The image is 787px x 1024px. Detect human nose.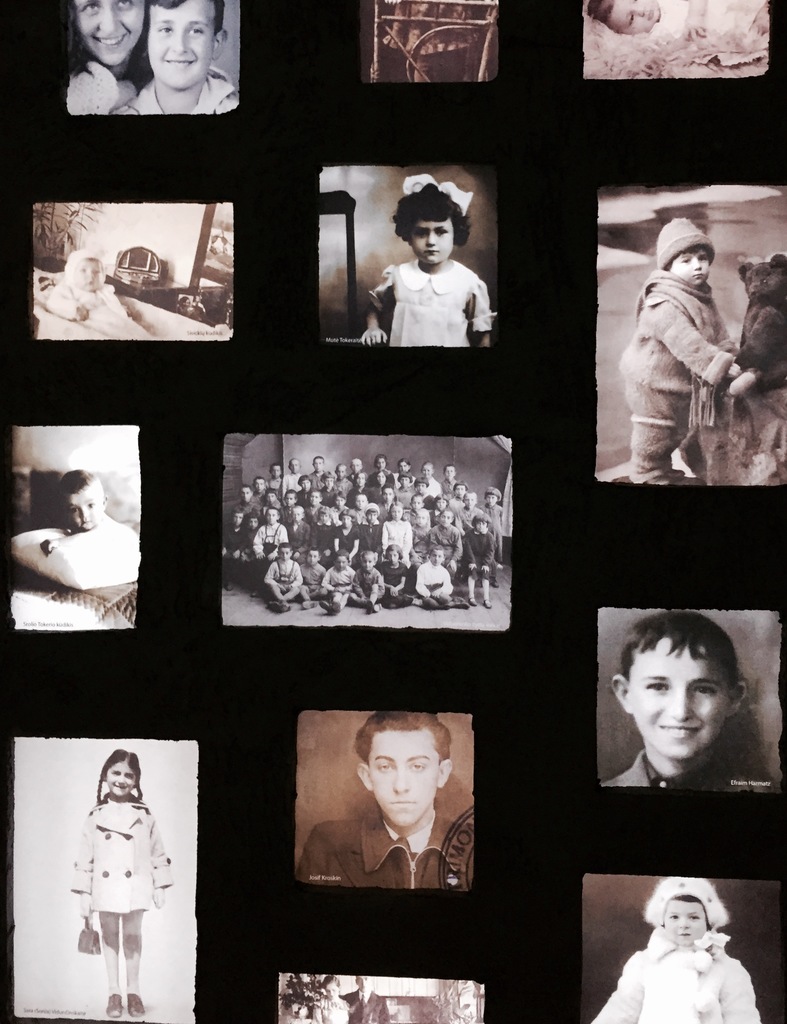
Detection: {"x1": 118, "y1": 774, "x2": 125, "y2": 783}.
